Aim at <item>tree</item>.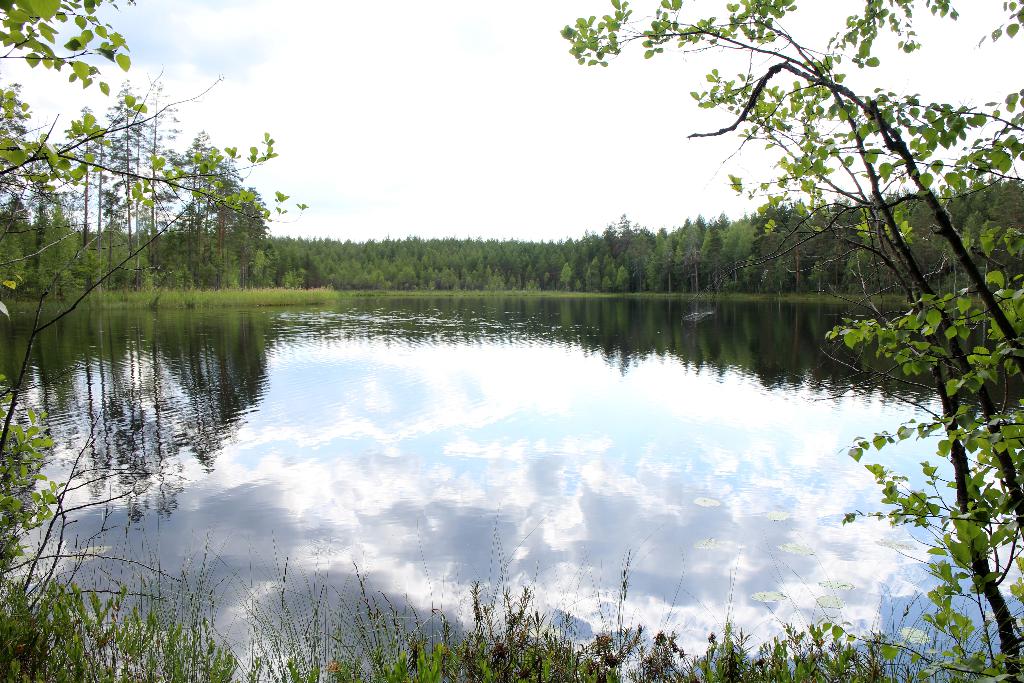
Aimed at {"left": 0, "top": 0, "right": 301, "bottom": 576}.
